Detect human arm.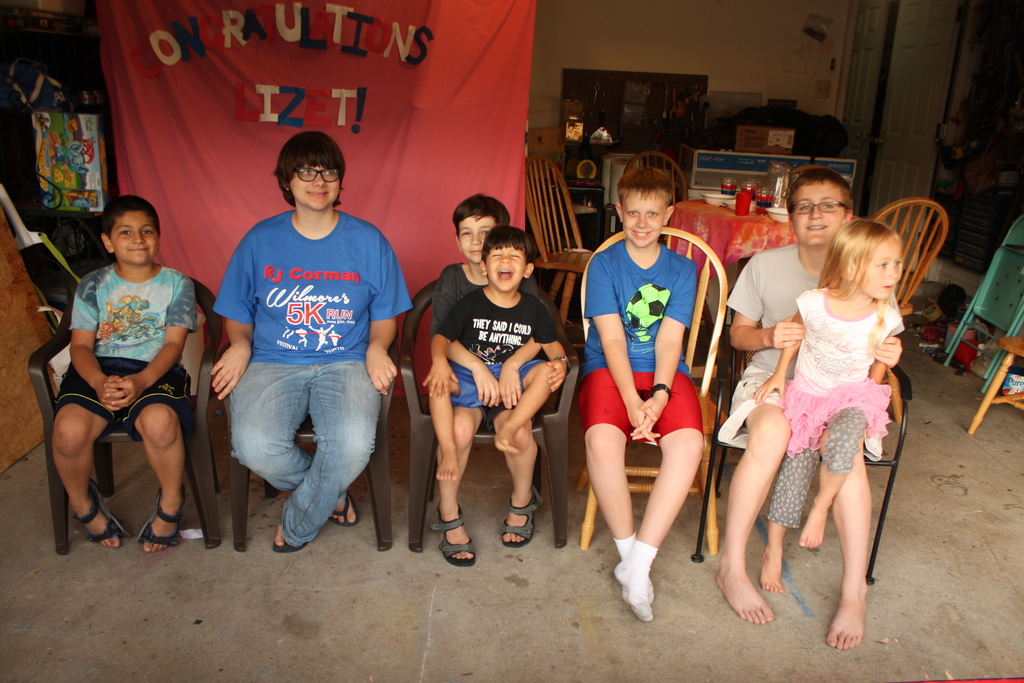
Detected at box(872, 331, 902, 367).
